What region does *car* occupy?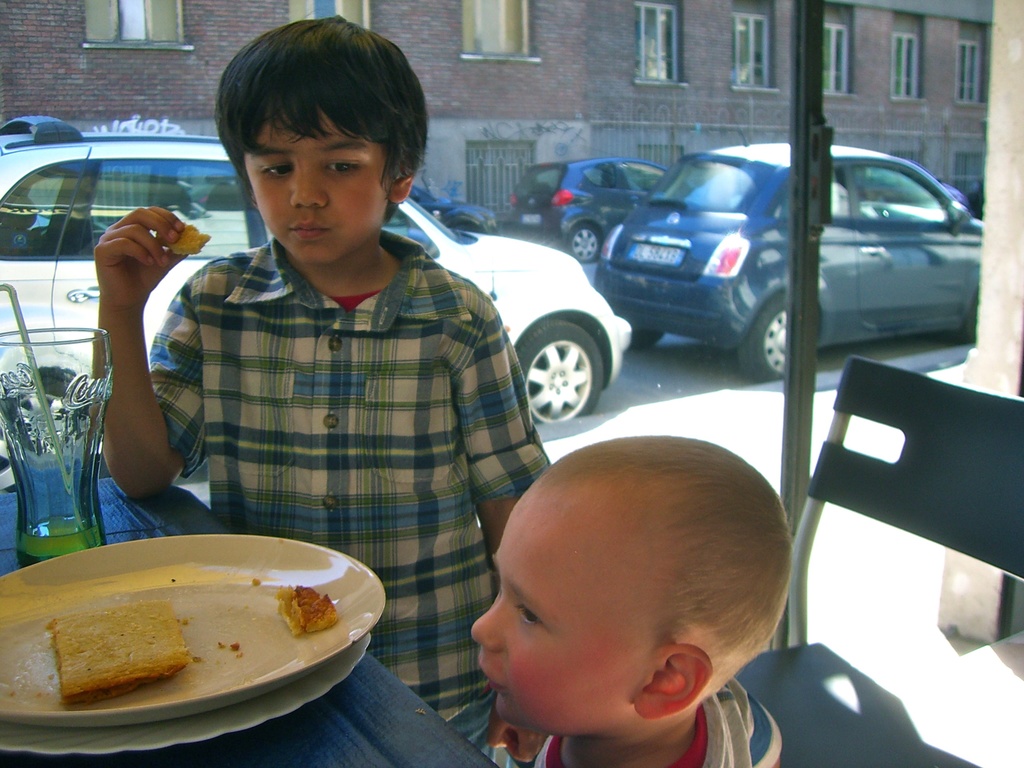
Rect(508, 156, 668, 262).
